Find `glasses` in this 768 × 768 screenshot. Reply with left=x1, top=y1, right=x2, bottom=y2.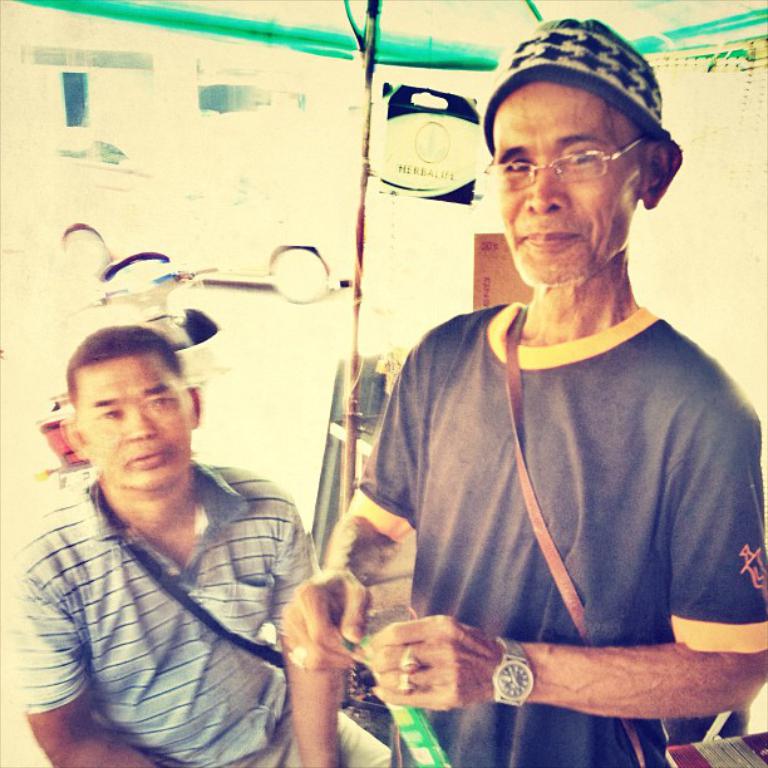
left=498, top=123, right=670, bottom=181.
